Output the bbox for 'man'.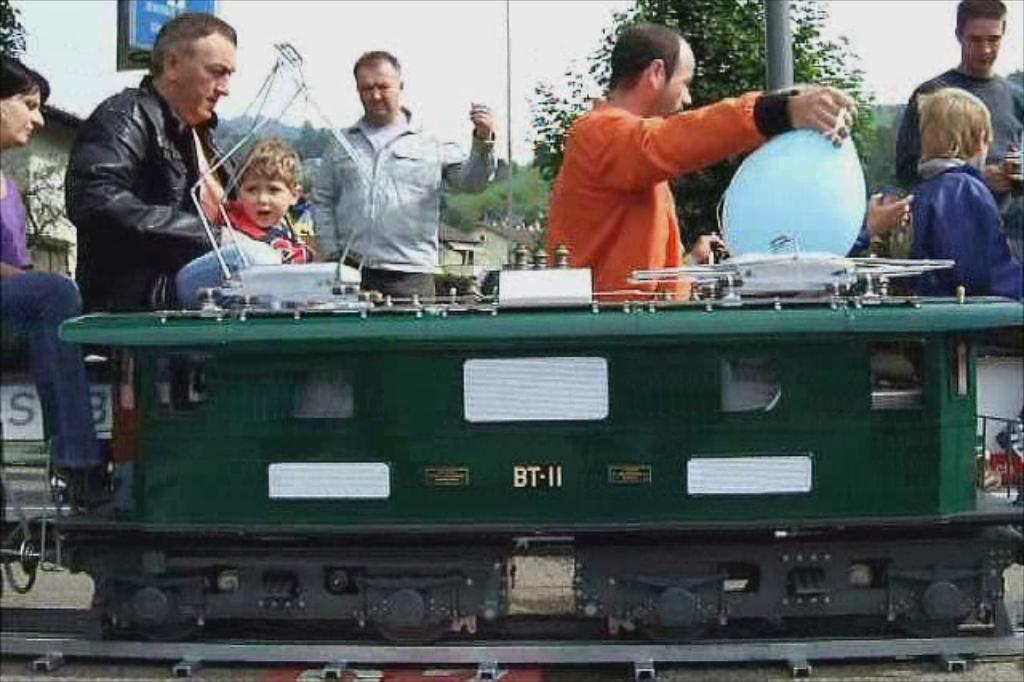
x1=544 y1=24 x2=861 y2=304.
